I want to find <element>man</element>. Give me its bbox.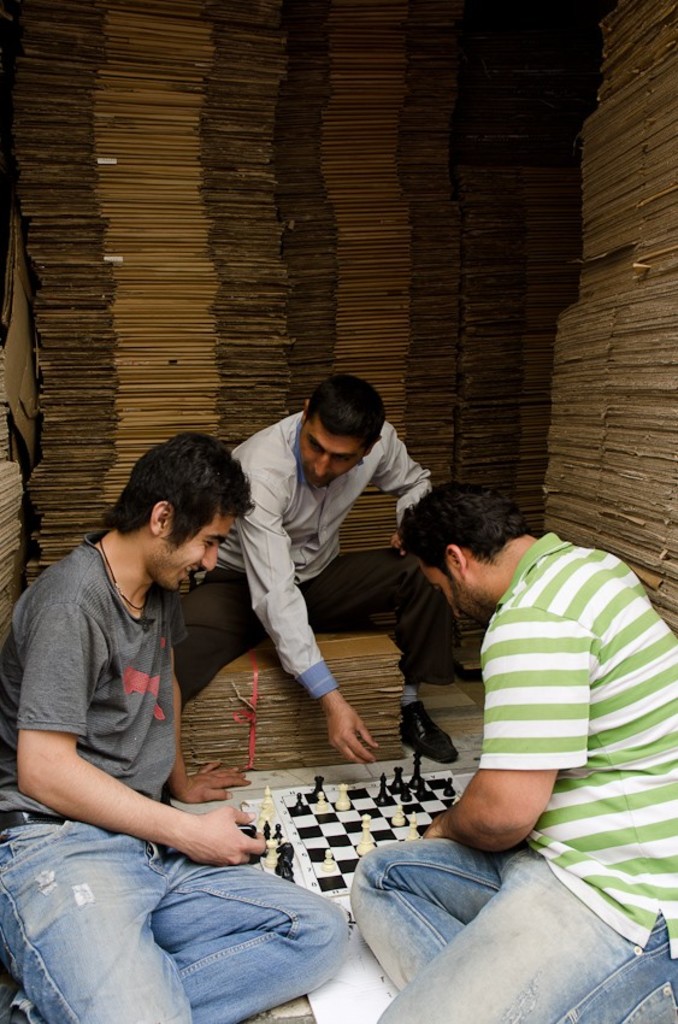
{"left": 207, "top": 371, "right": 424, "bottom": 760}.
